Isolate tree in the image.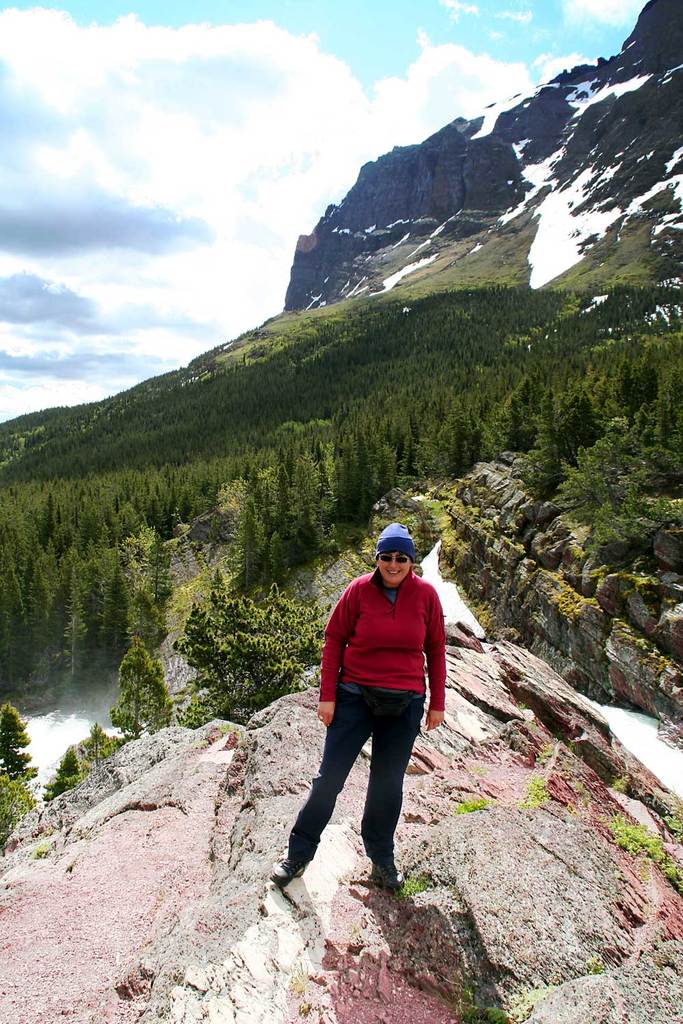
Isolated region: x1=1, y1=700, x2=36, y2=812.
